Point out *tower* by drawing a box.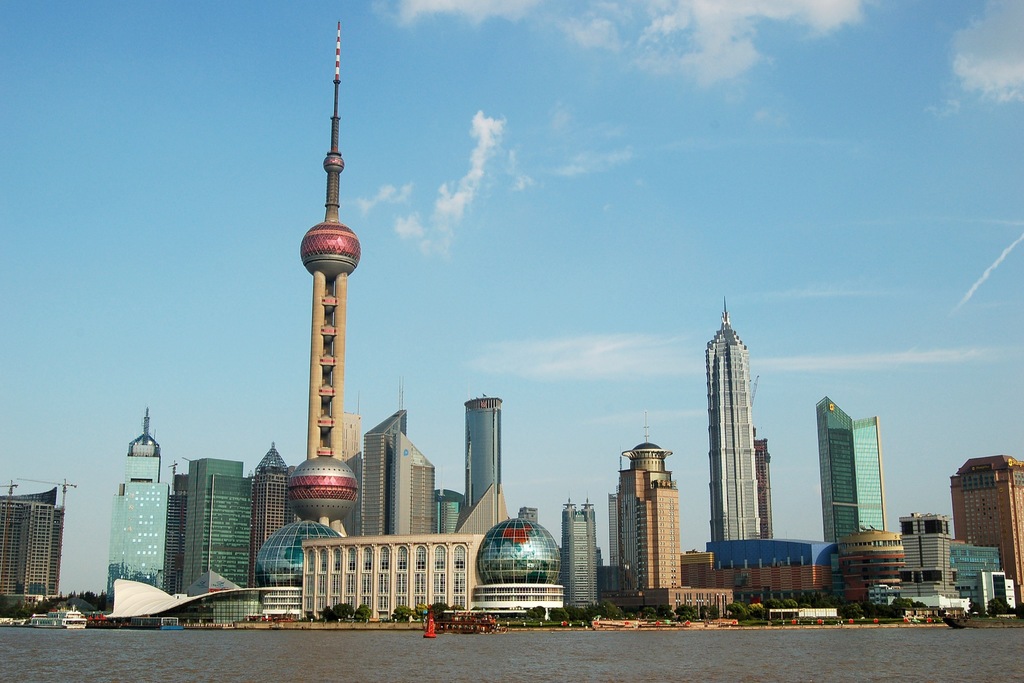
left=563, top=489, right=597, bottom=607.
